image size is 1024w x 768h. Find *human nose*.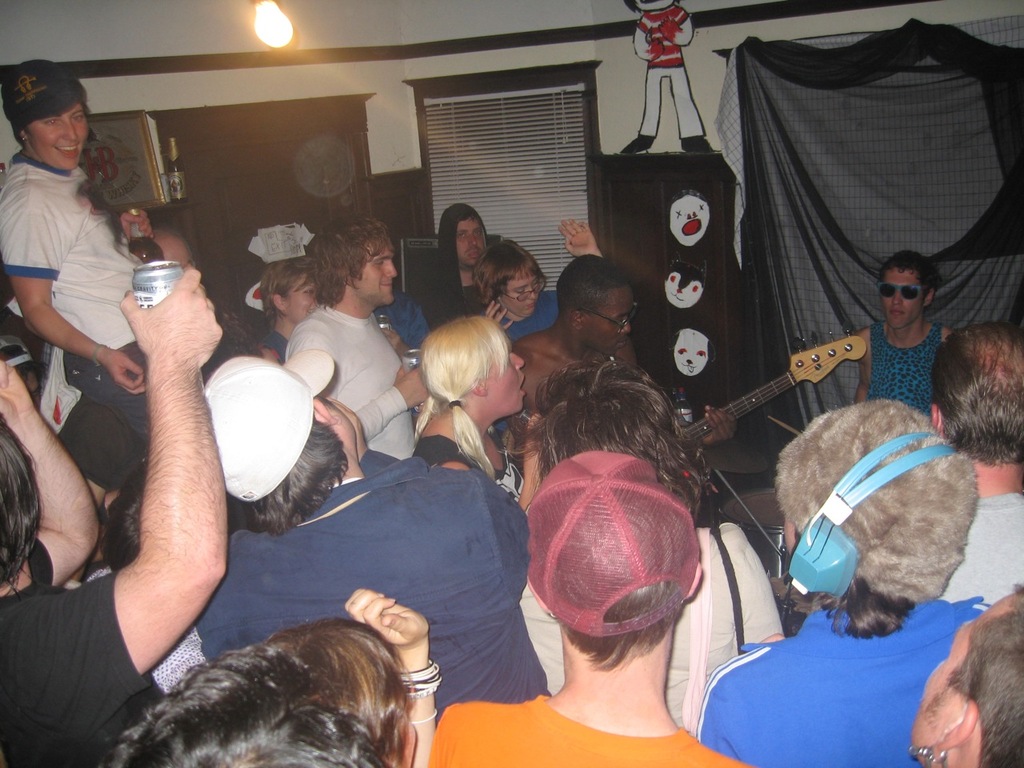
locate(314, 298, 322, 310).
